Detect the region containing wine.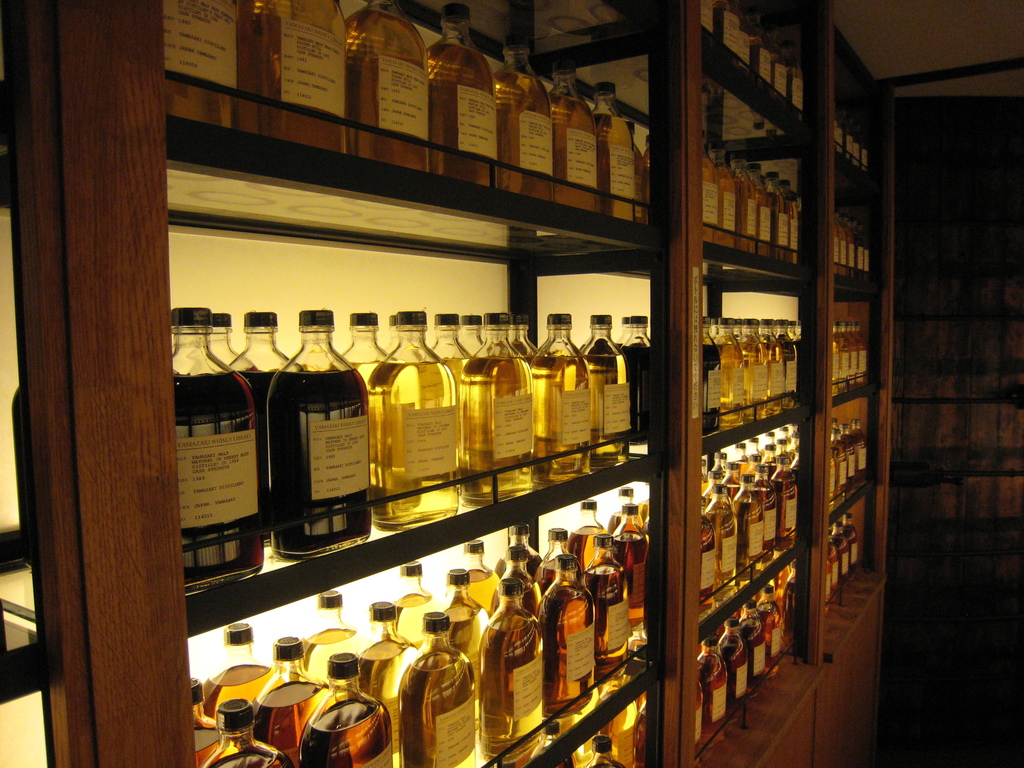
box(248, 630, 330, 757).
